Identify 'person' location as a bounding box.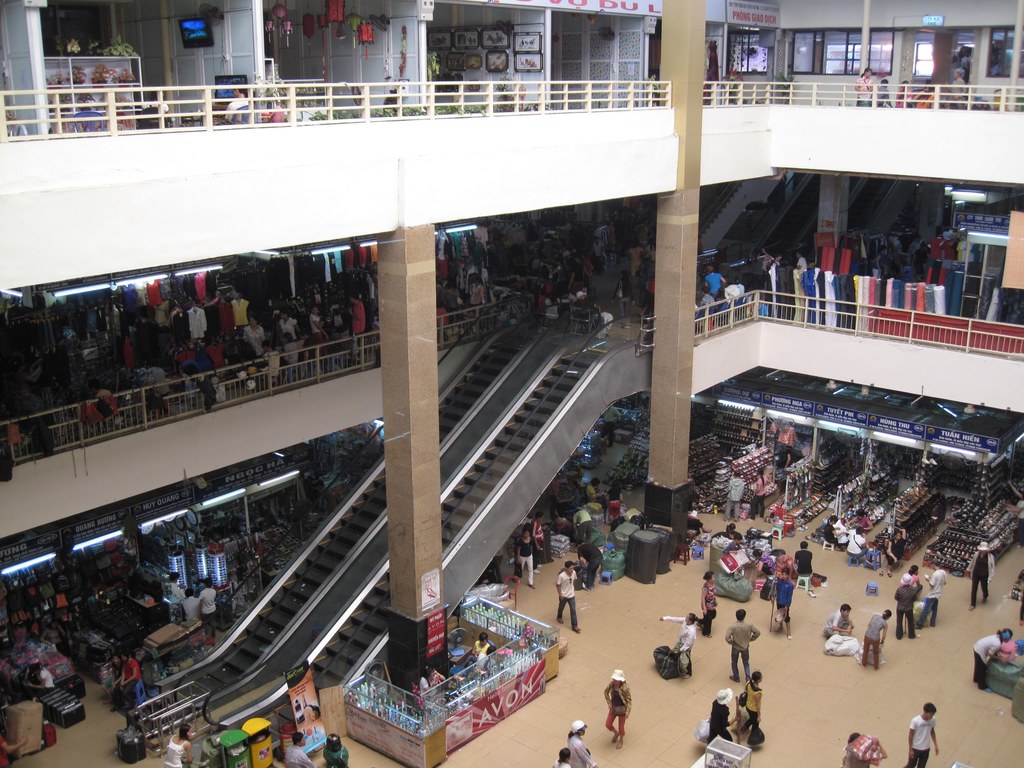
BBox(919, 560, 948, 630).
